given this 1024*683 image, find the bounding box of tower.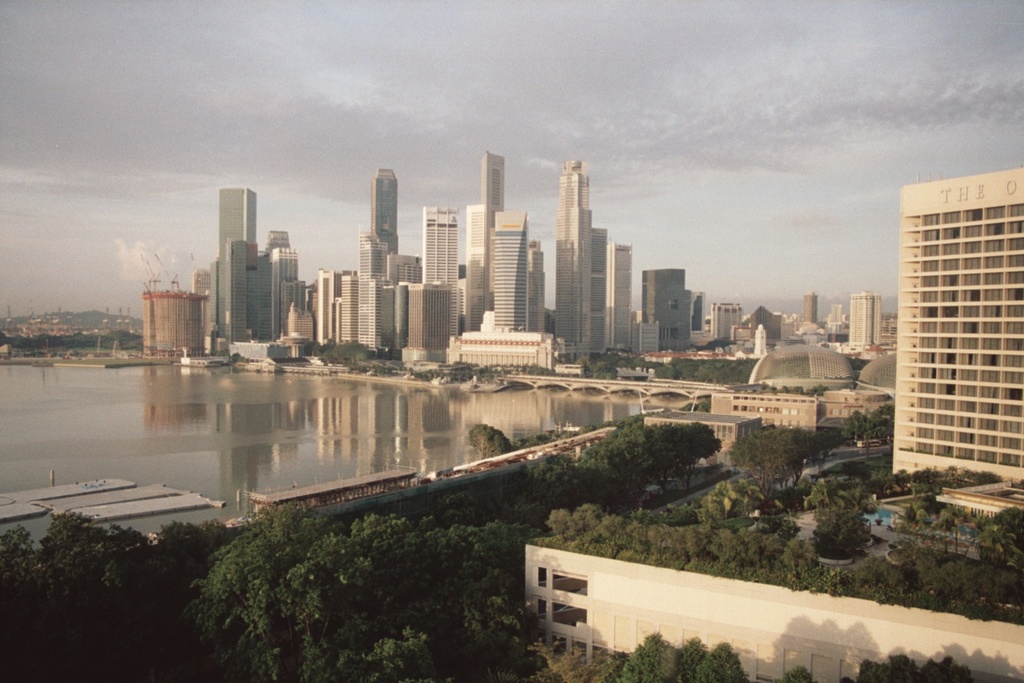
<region>846, 296, 878, 373</region>.
